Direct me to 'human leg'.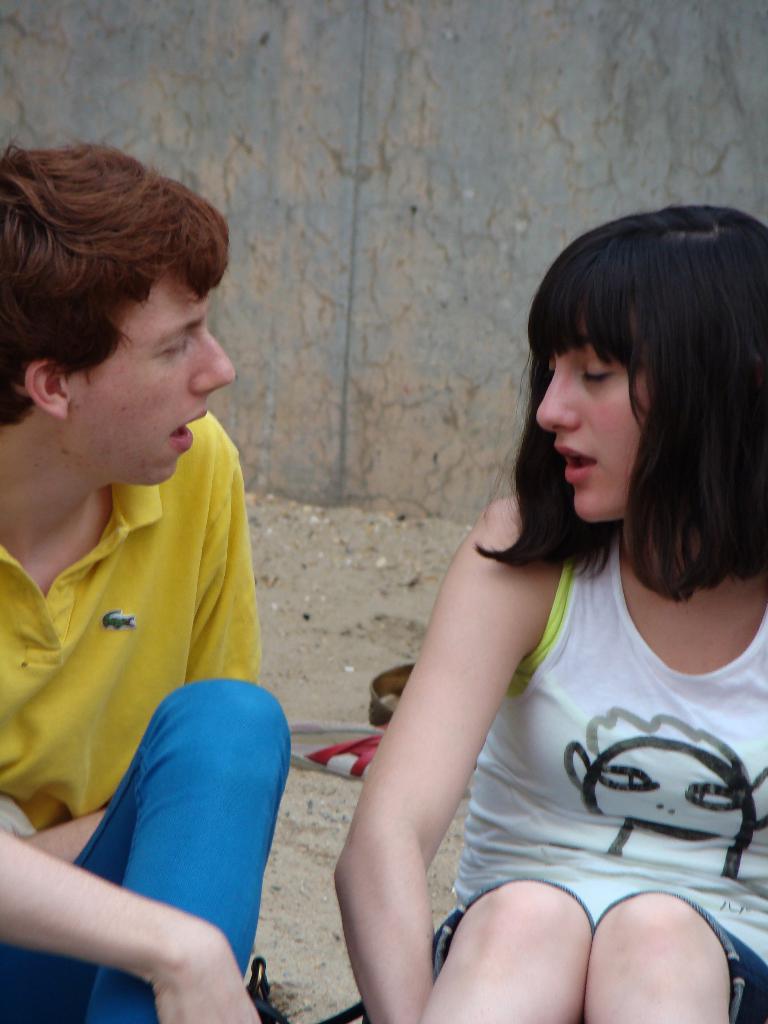
Direction: BBox(63, 660, 309, 1018).
